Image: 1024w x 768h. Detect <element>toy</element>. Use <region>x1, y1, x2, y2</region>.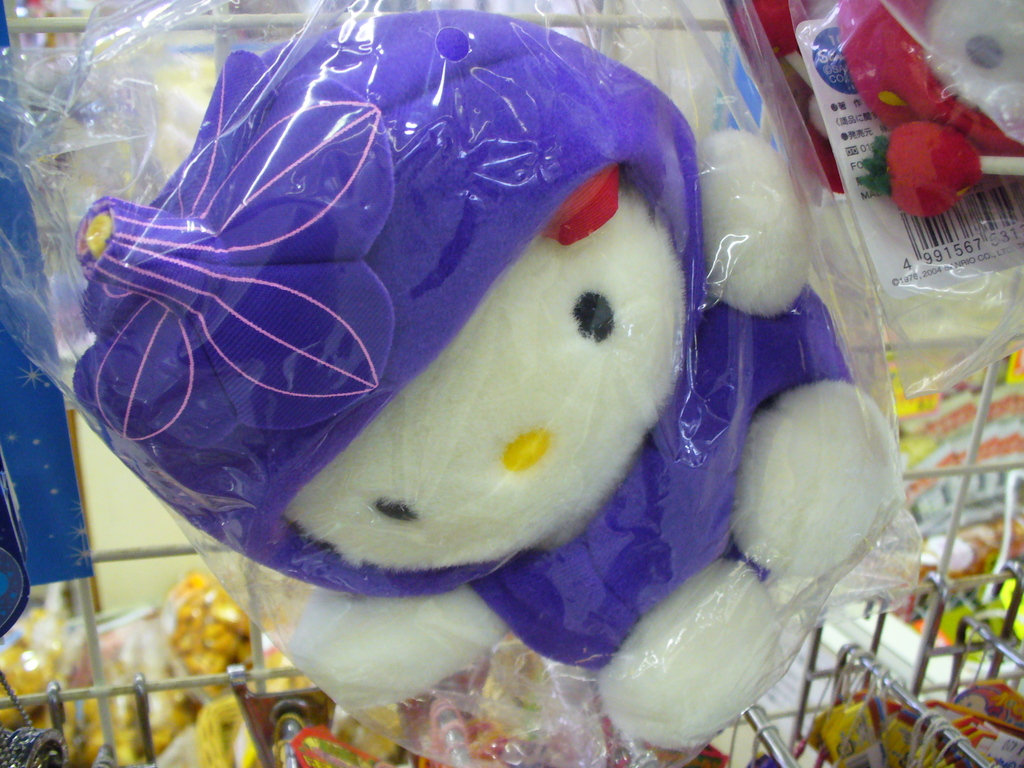
<region>95, 0, 805, 749</region>.
